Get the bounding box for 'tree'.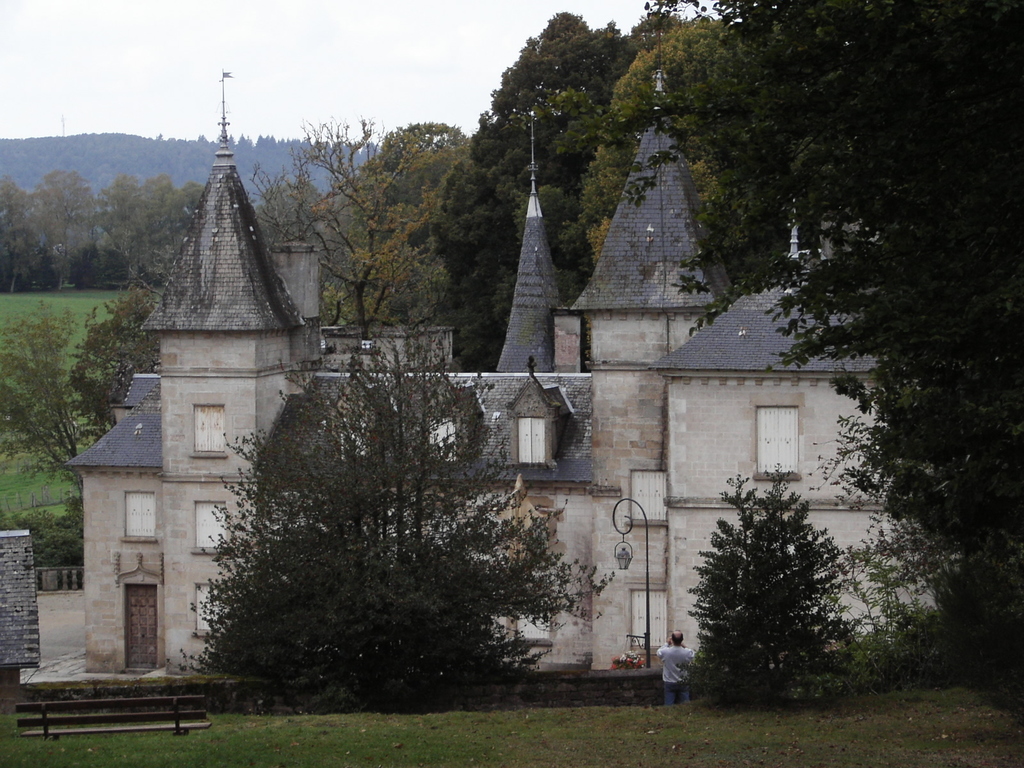
detection(0, 288, 150, 481).
